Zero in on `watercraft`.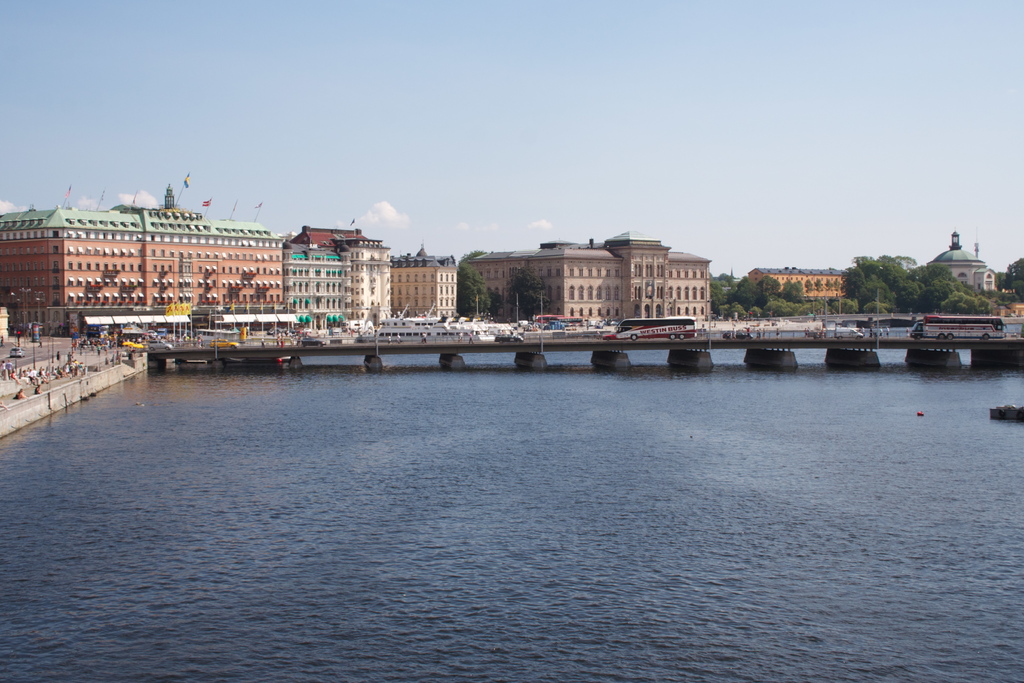
Zeroed in: l=378, t=313, r=498, b=342.
